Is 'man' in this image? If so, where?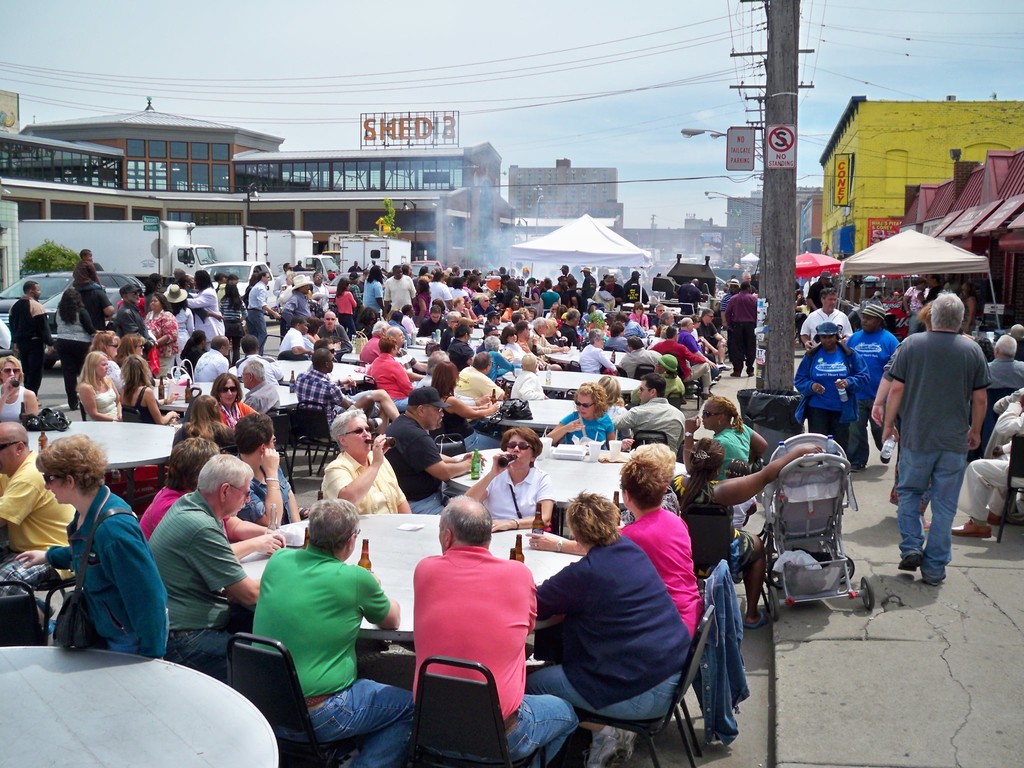
Yes, at (left=244, top=493, right=408, bottom=767).
